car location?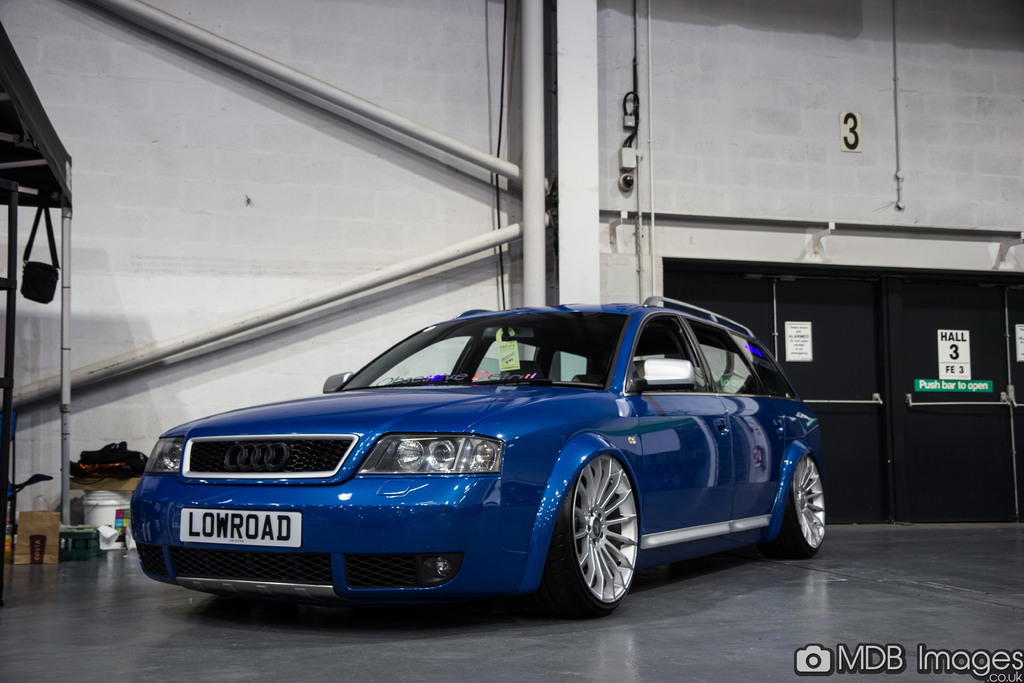
box(130, 293, 831, 614)
